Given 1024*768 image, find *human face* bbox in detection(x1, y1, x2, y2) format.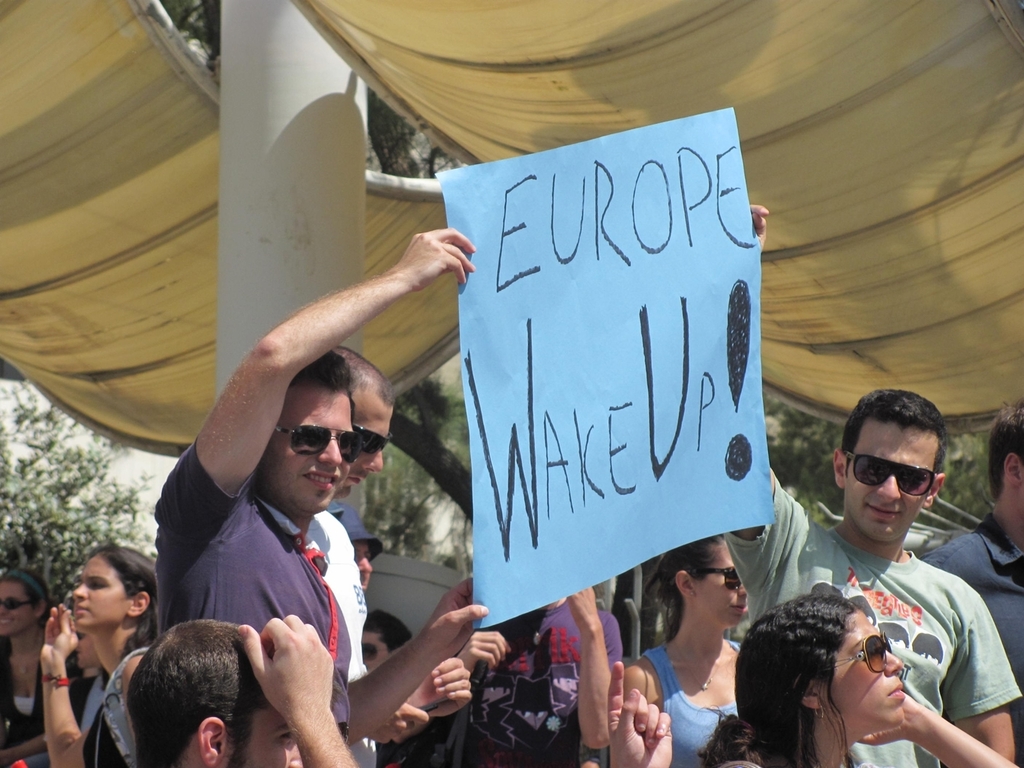
detection(223, 702, 301, 767).
